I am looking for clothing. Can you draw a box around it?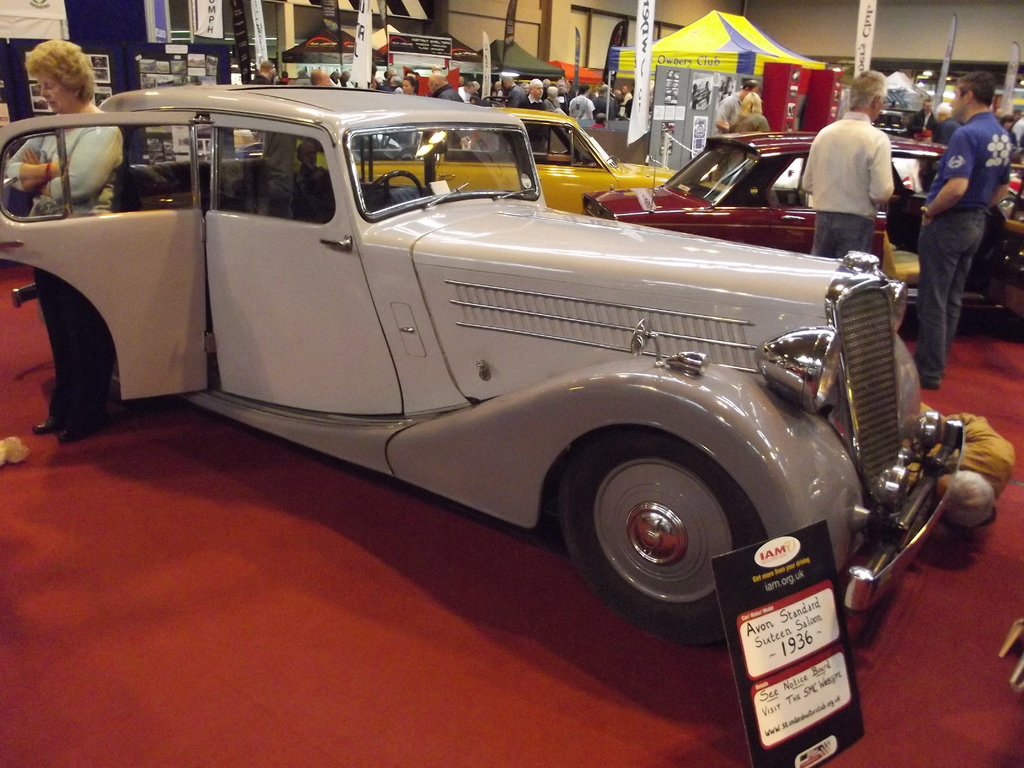
Sure, the bounding box is (left=728, top=108, right=766, bottom=134).
